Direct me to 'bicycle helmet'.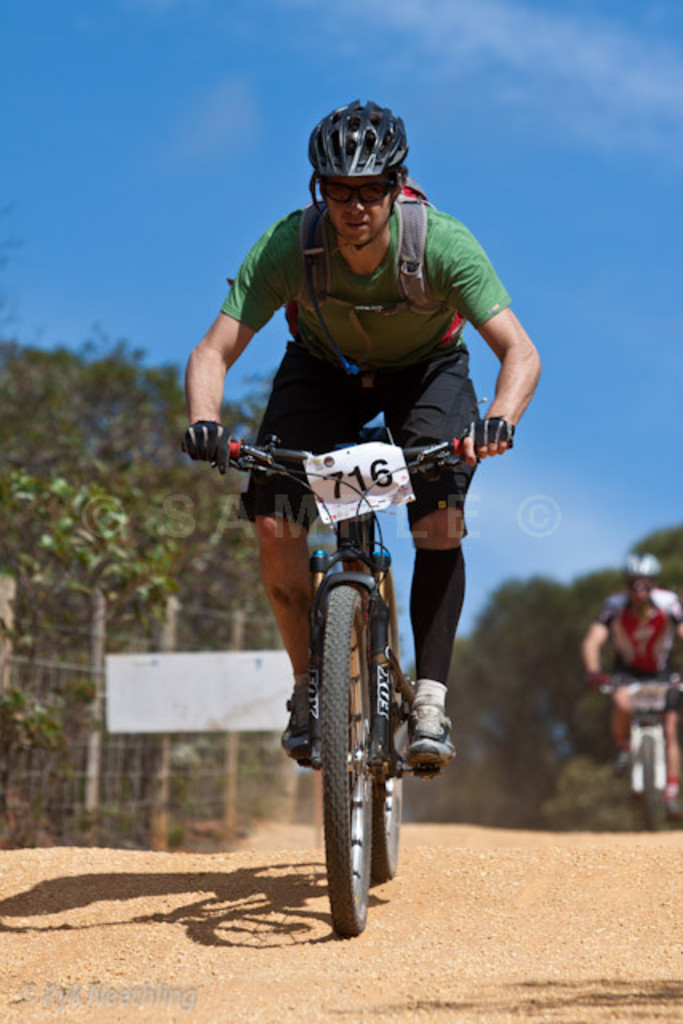
Direction: {"x1": 302, "y1": 96, "x2": 414, "y2": 251}.
